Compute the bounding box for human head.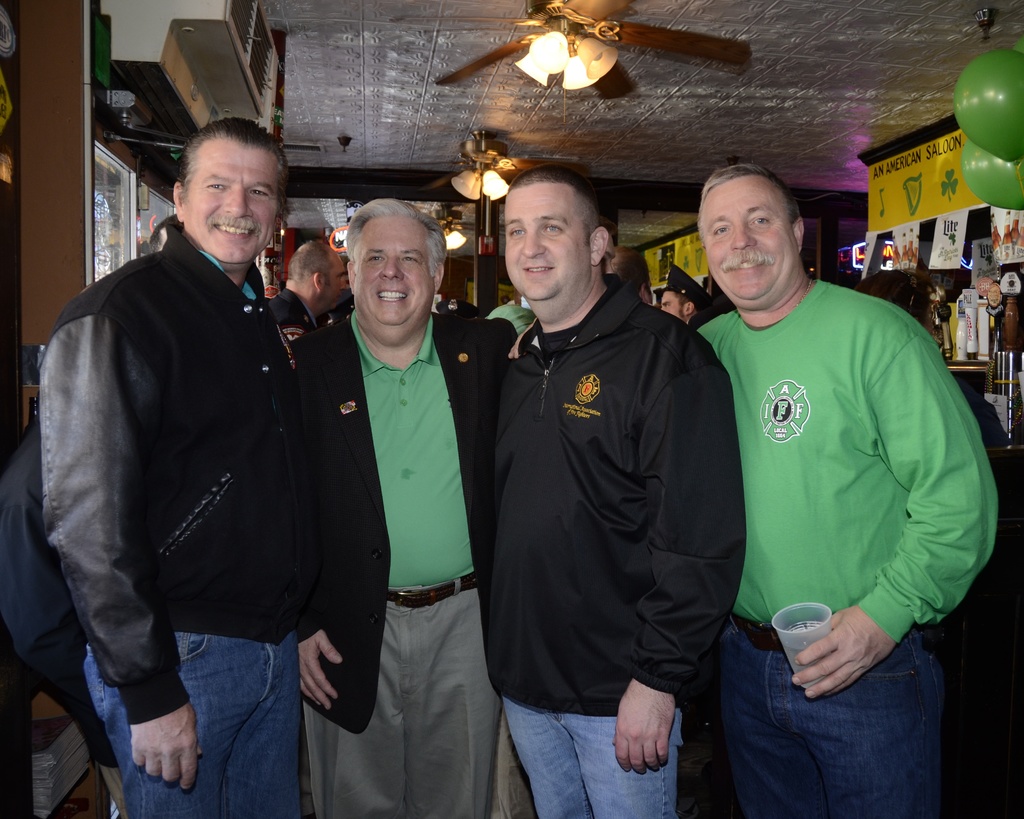
box=[695, 165, 808, 305].
